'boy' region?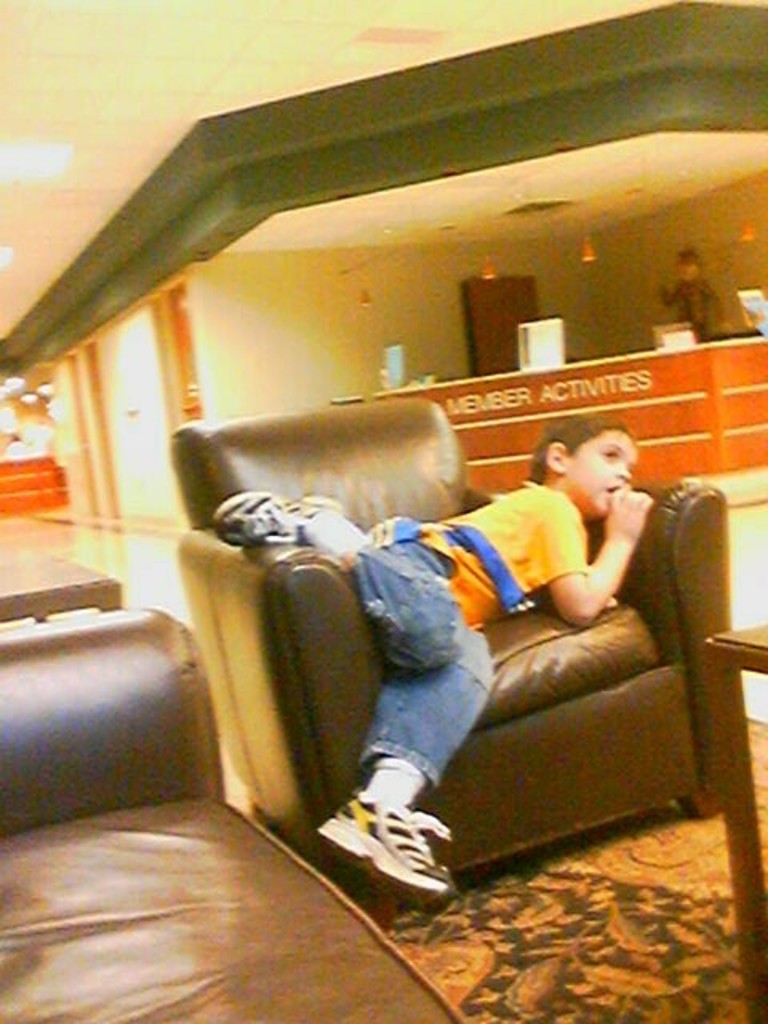
Rect(306, 410, 670, 909)
